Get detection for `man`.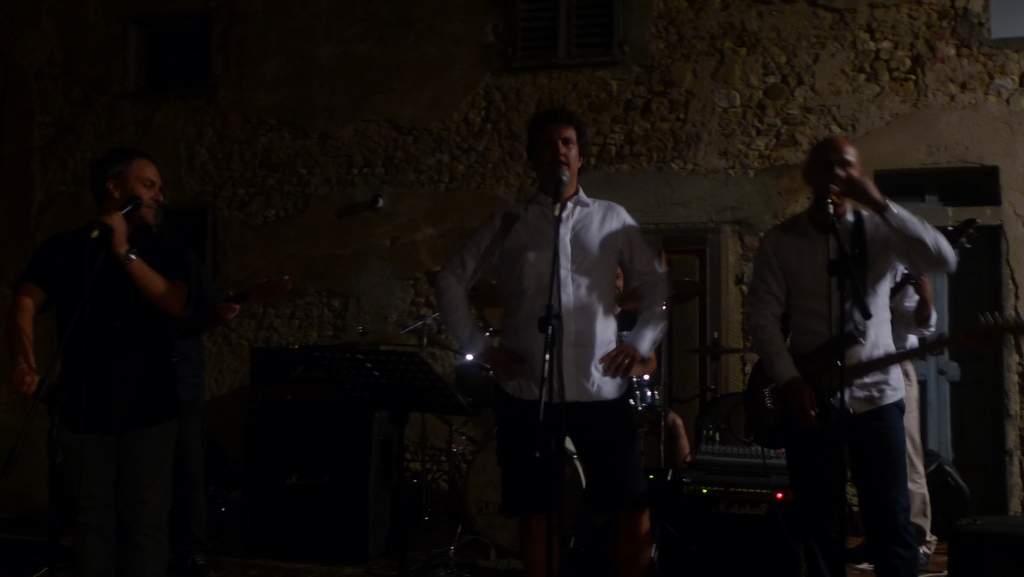
Detection: 430/111/673/576.
